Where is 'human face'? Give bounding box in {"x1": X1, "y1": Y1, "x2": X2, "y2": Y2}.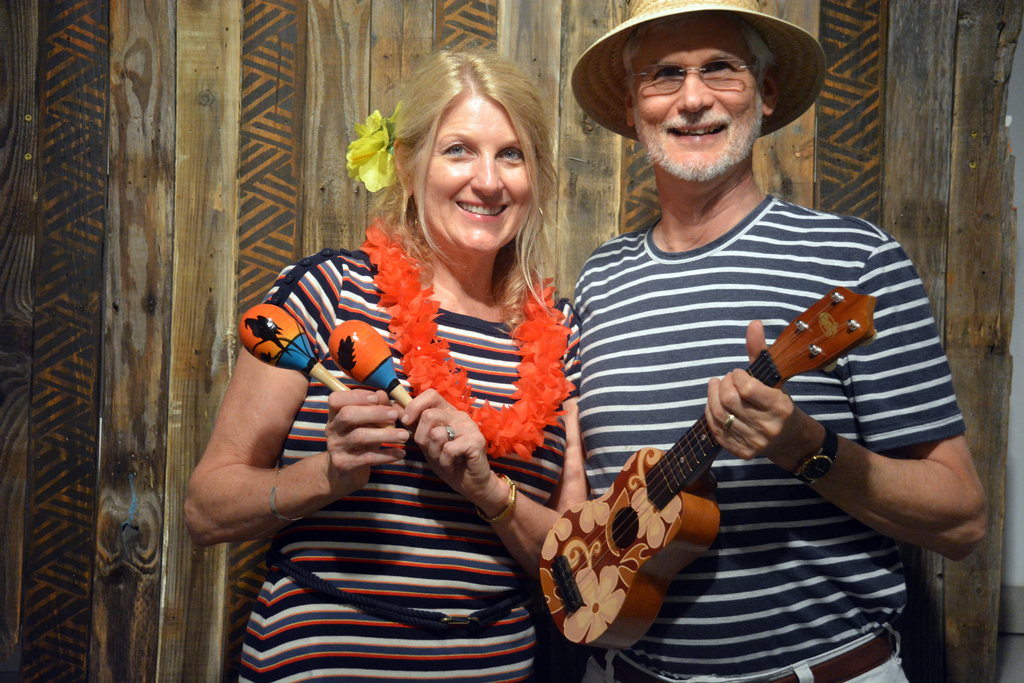
{"x1": 417, "y1": 100, "x2": 539, "y2": 256}.
